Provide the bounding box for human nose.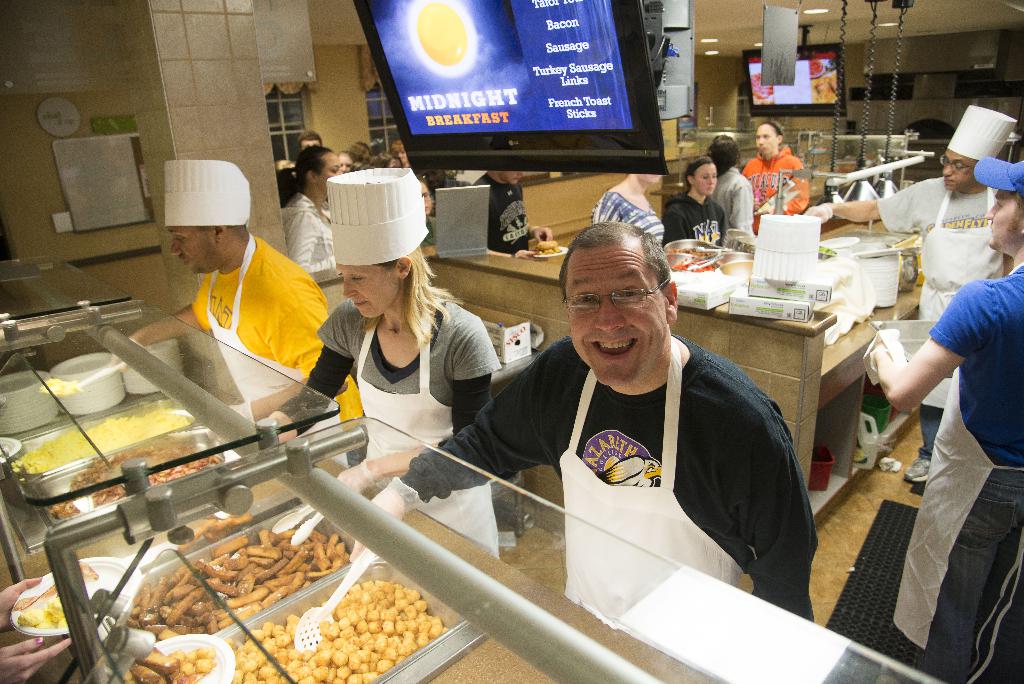
<box>169,240,184,255</box>.
